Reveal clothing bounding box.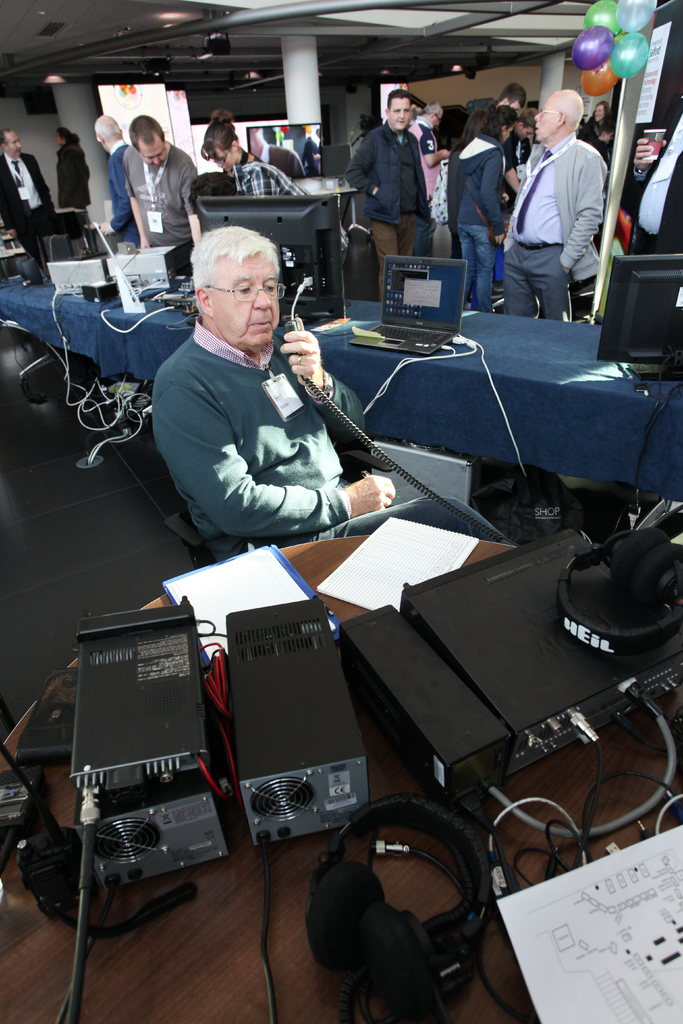
Revealed: locate(201, 253, 281, 356).
